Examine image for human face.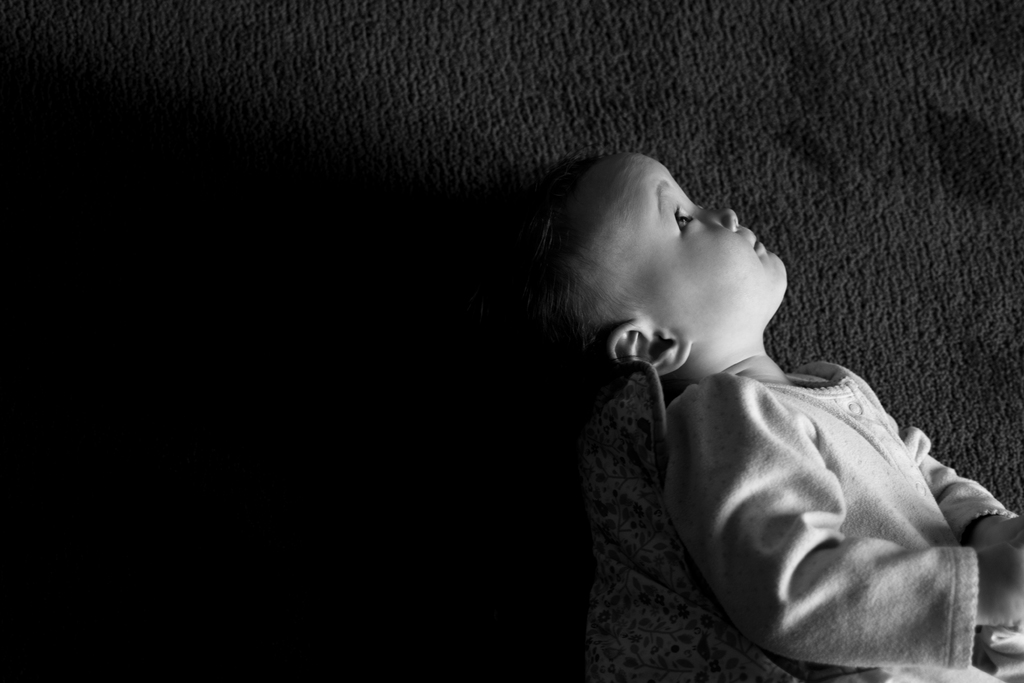
Examination result: Rect(593, 156, 788, 350).
